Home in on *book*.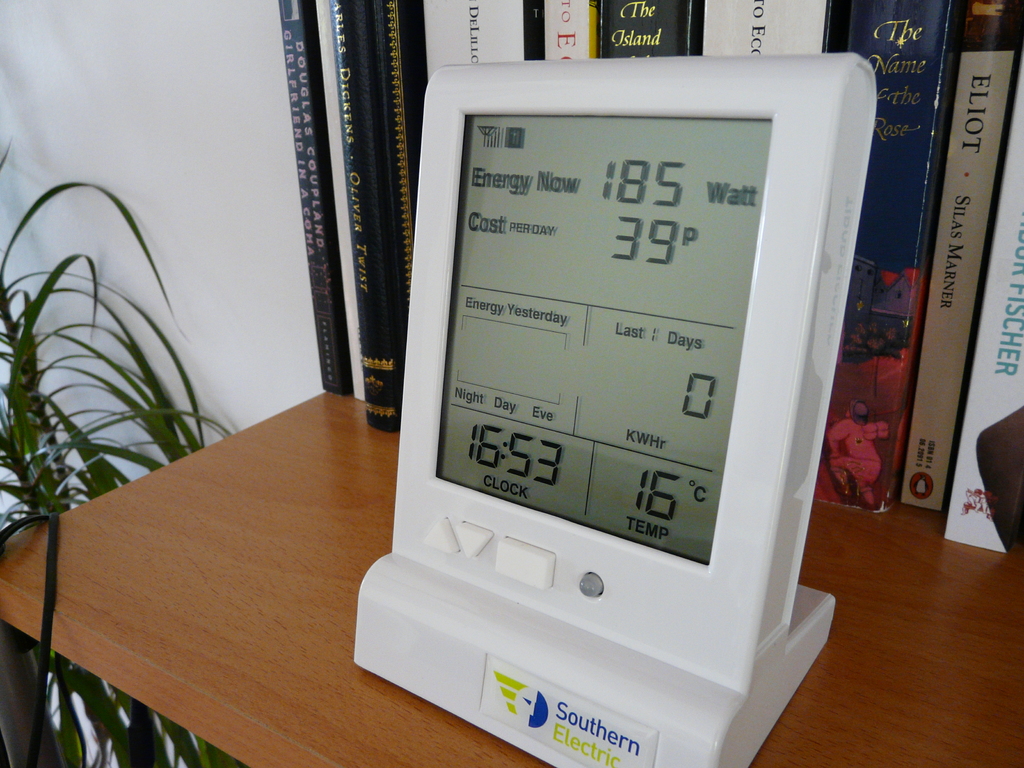
Homed in at {"left": 282, "top": 0, "right": 349, "bottom": 398}.
